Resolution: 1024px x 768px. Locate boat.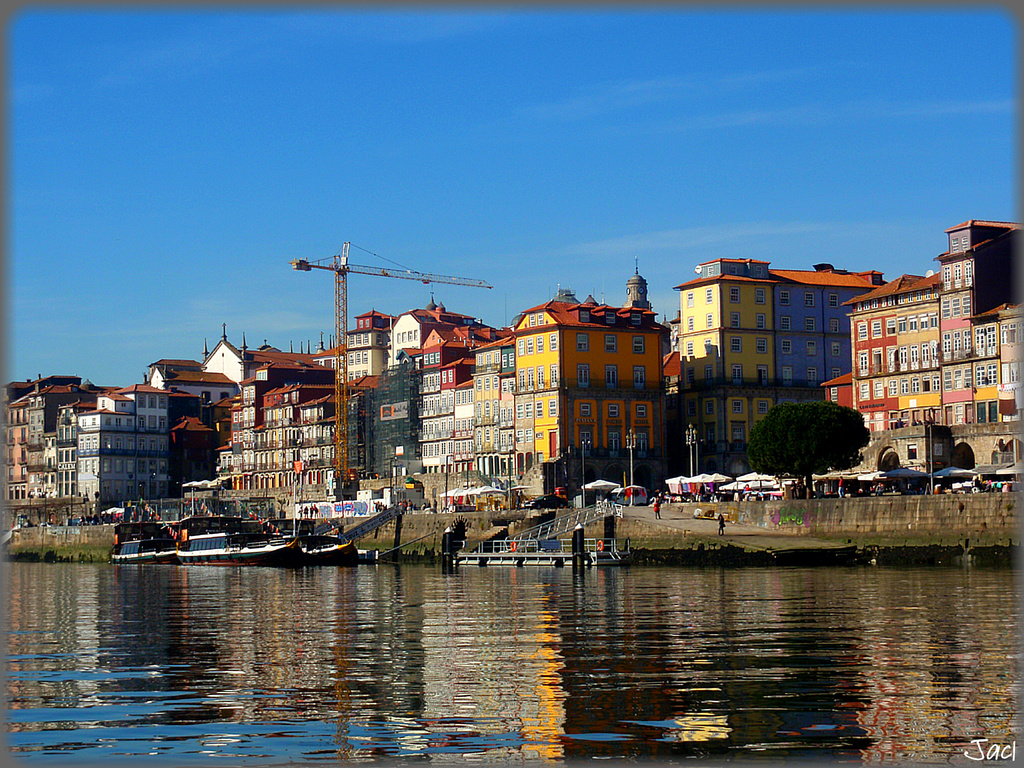
locate(452, 537, 631, 569).
